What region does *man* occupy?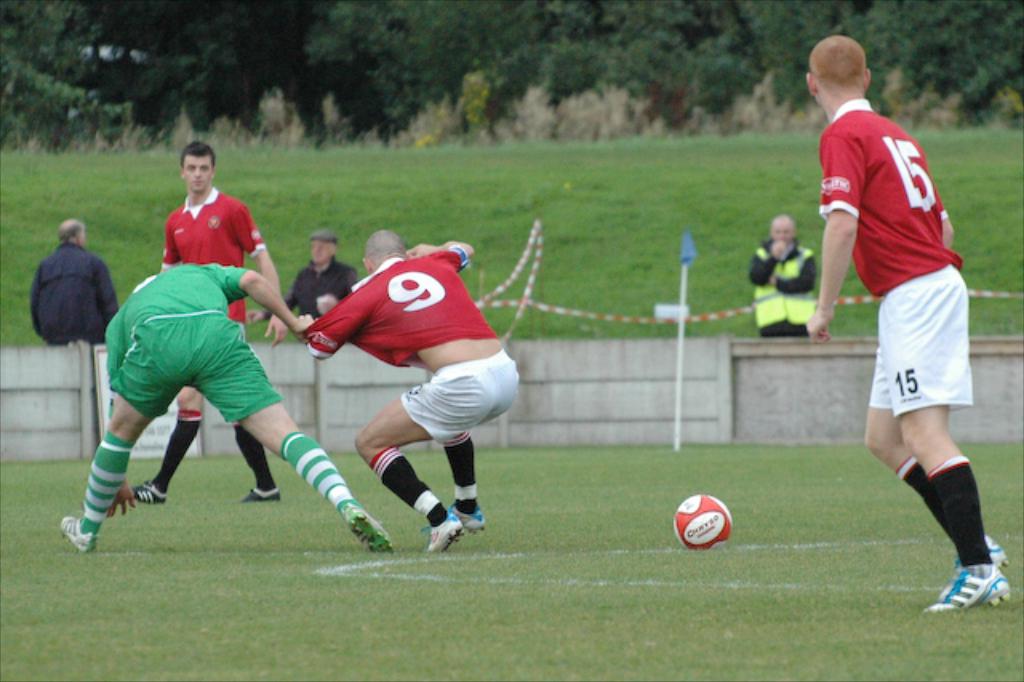
x1=58, y1=258, x2=392, y2=556.
